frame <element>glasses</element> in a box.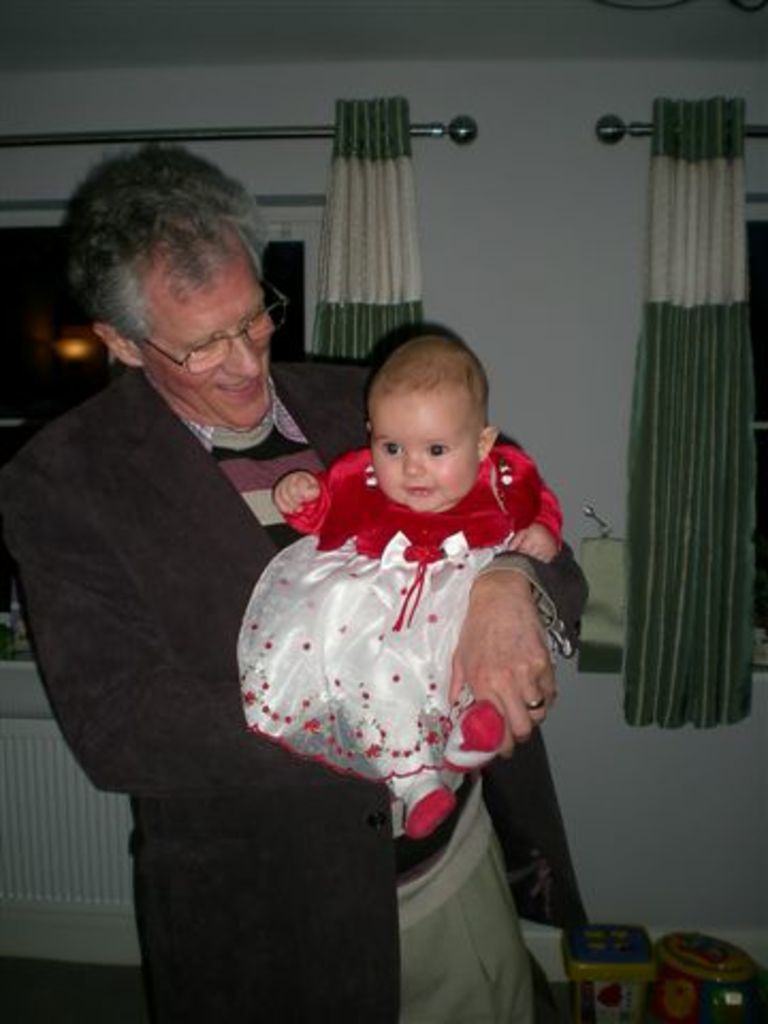
bbox=[137, 275, 294, 375].
